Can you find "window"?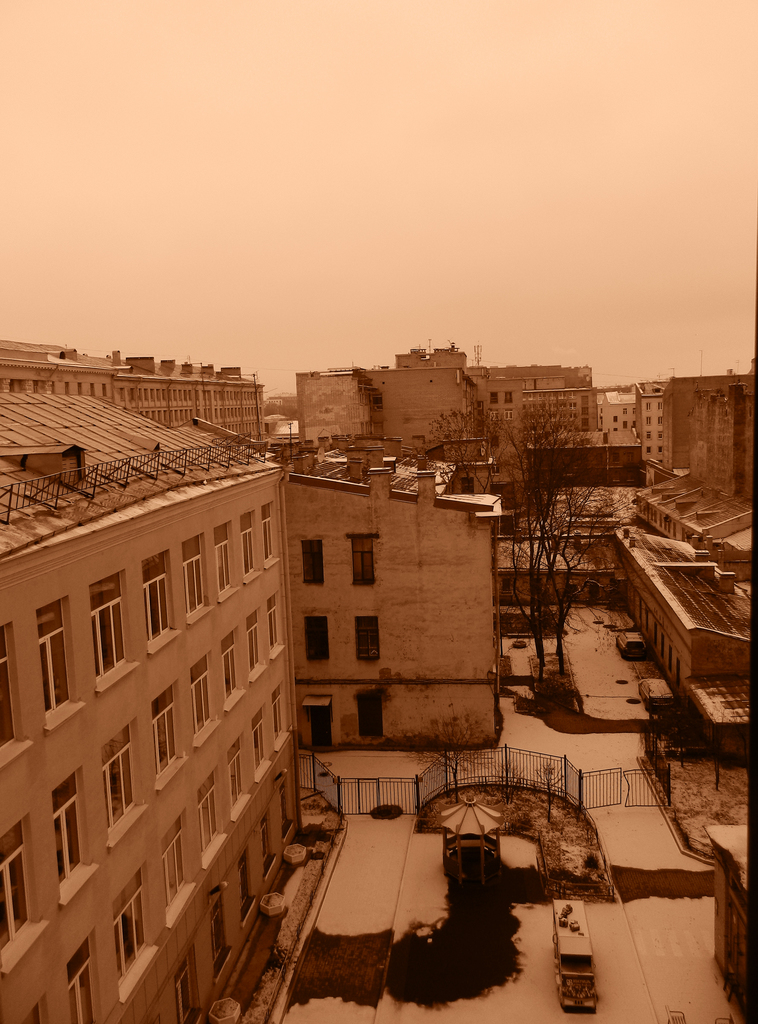
Yes, bounding box: (x1=0, y1=814, x2=48, y2=980).
